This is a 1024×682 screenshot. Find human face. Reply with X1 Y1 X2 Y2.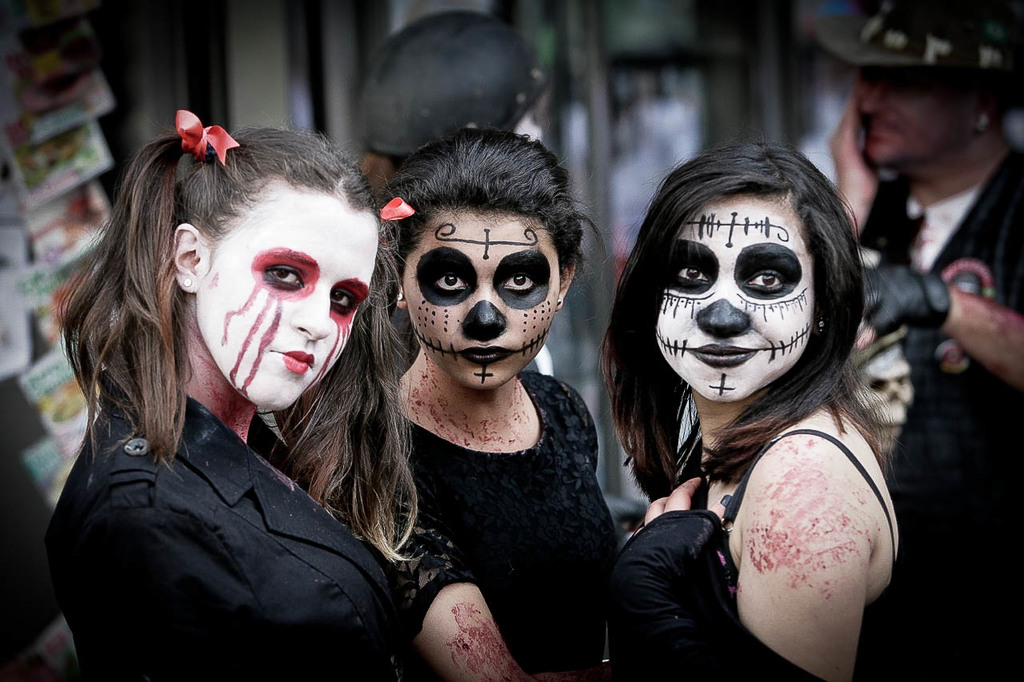
404 212 559 393.
